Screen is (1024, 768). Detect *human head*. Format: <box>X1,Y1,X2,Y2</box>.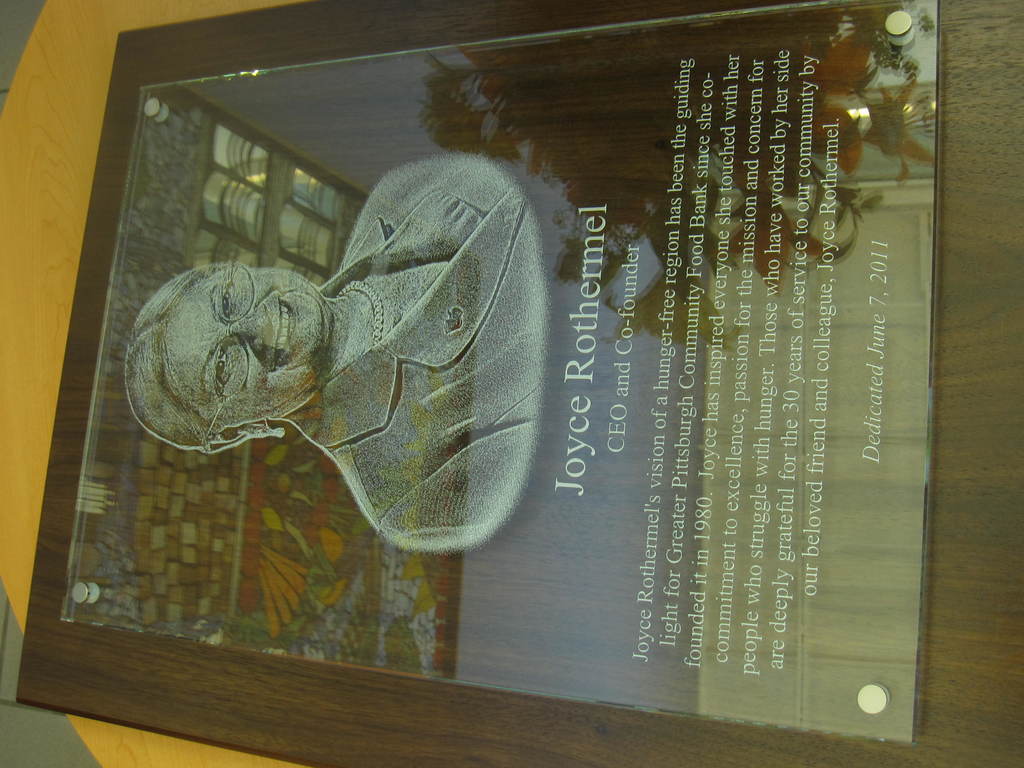
<box>124,258,323,450</box>.
